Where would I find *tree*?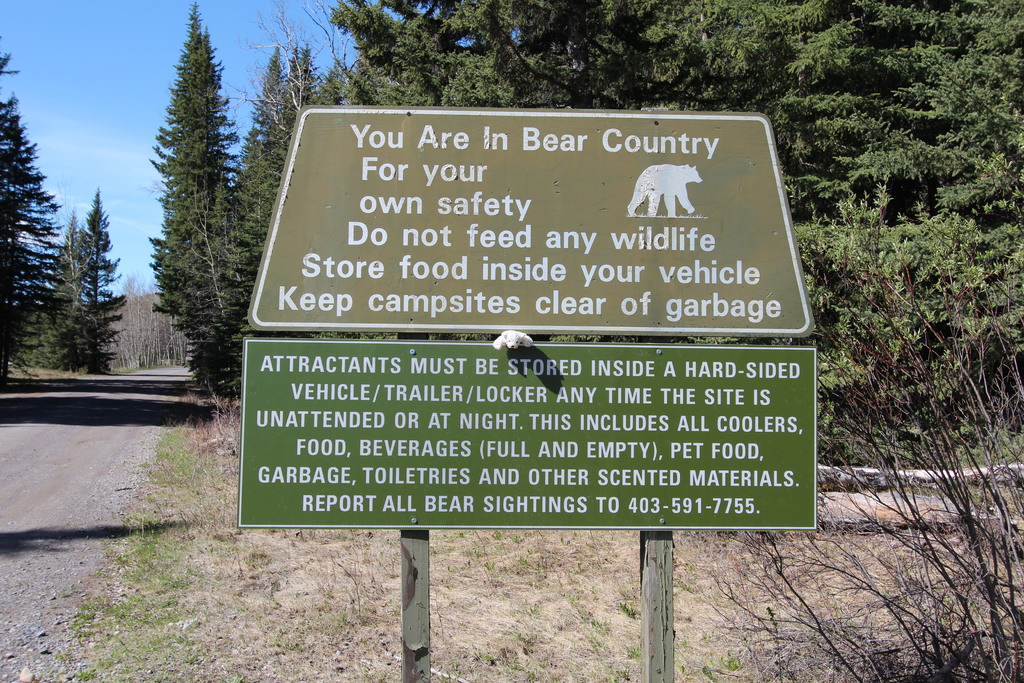
At bbox(335, 0, 1023, 448).
